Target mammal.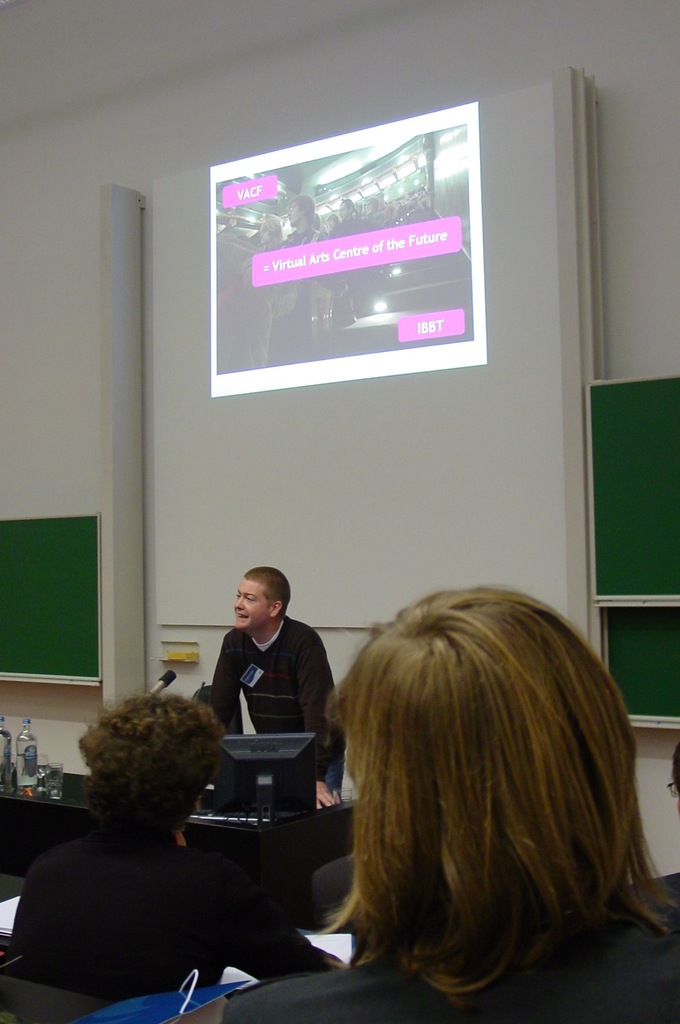
Target region: select_region(213, 566, 348, 812).
